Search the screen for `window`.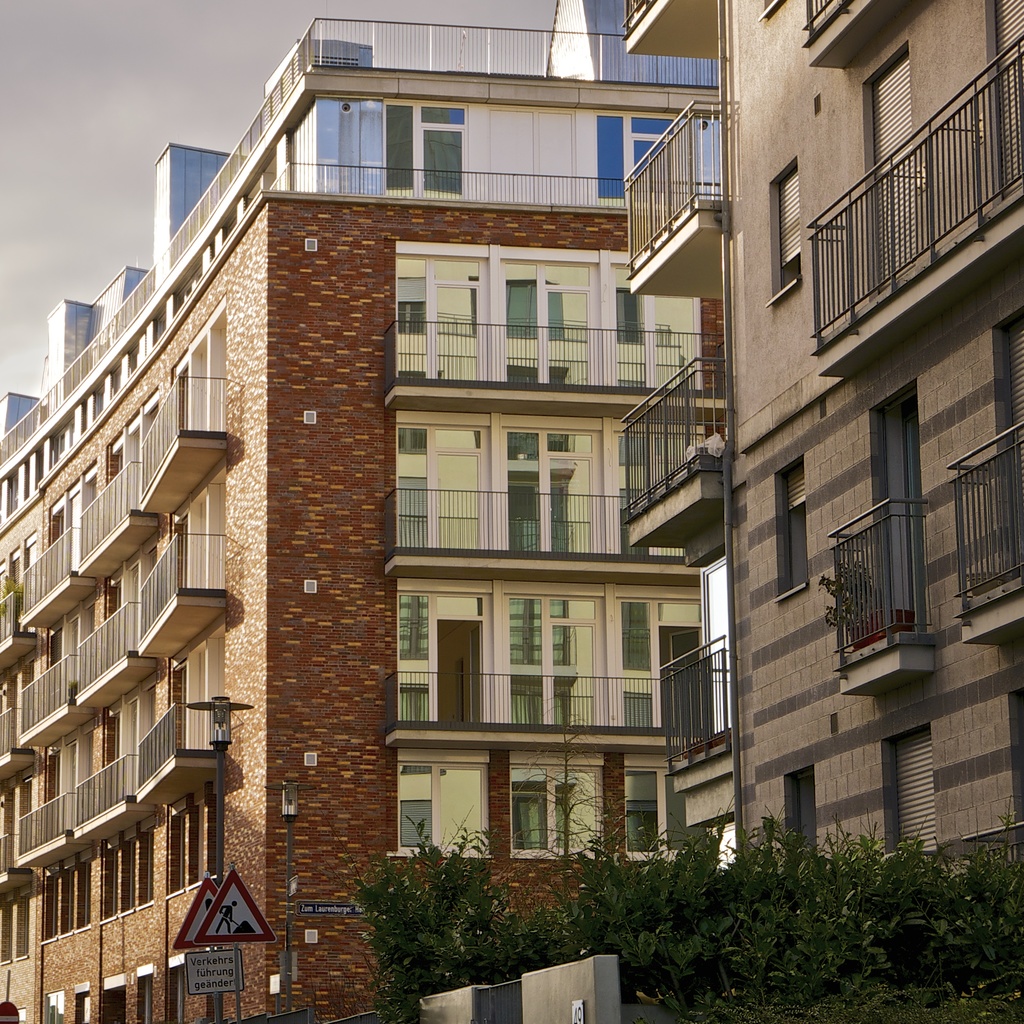
Found at {"left": 549, "top": 602, "right": 598, "bottom": 630}.
